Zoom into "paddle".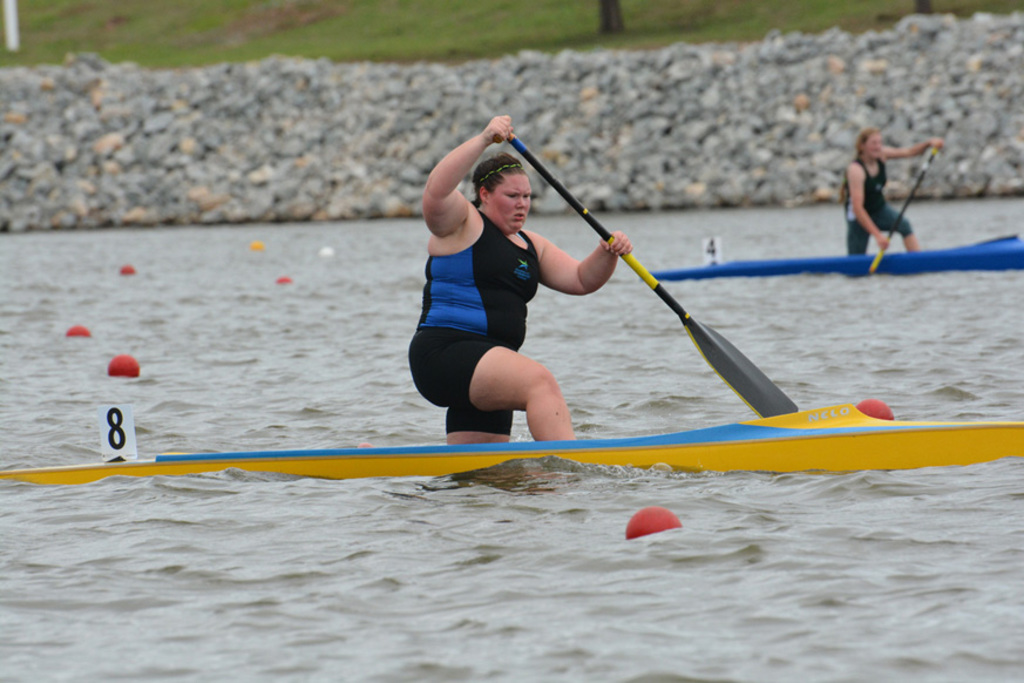
Zoom target: region(495, 134, 802, 418).
